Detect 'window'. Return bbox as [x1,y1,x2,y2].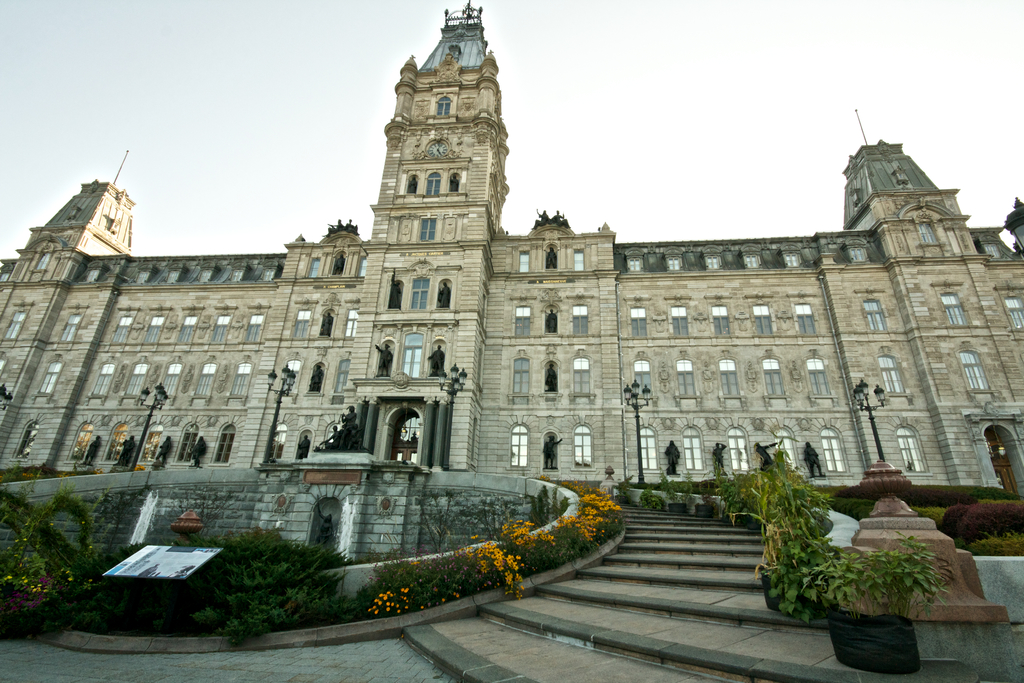
[939,291,970,325].
